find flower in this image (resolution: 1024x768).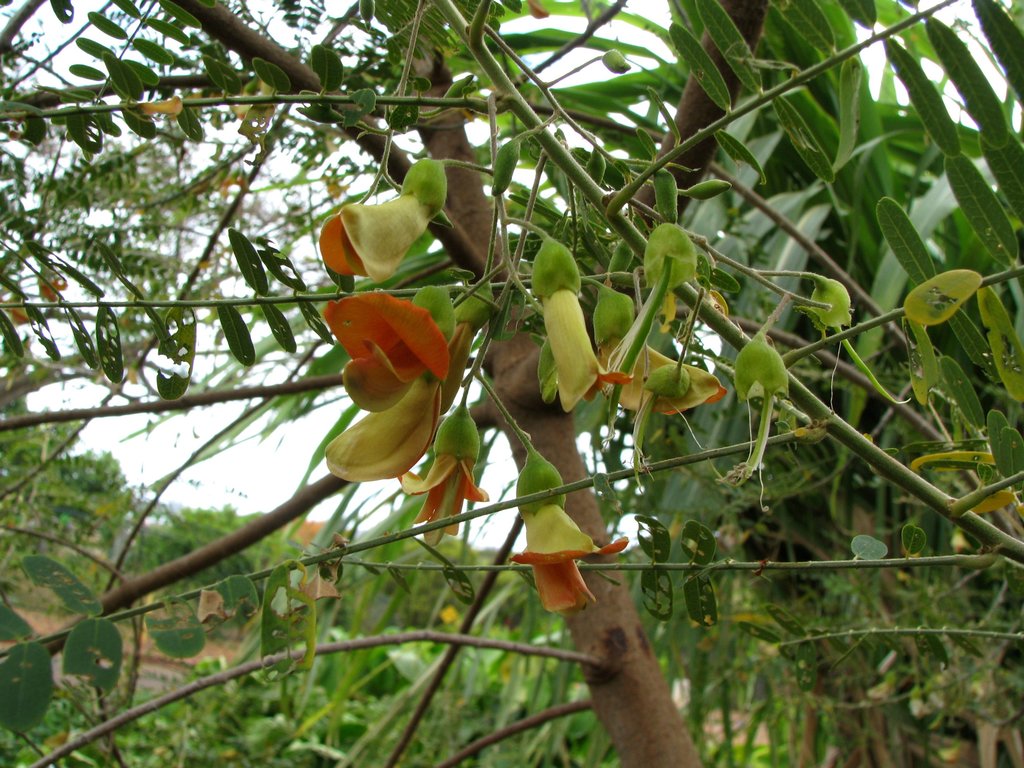
locate(530, 236, 620, 414).
